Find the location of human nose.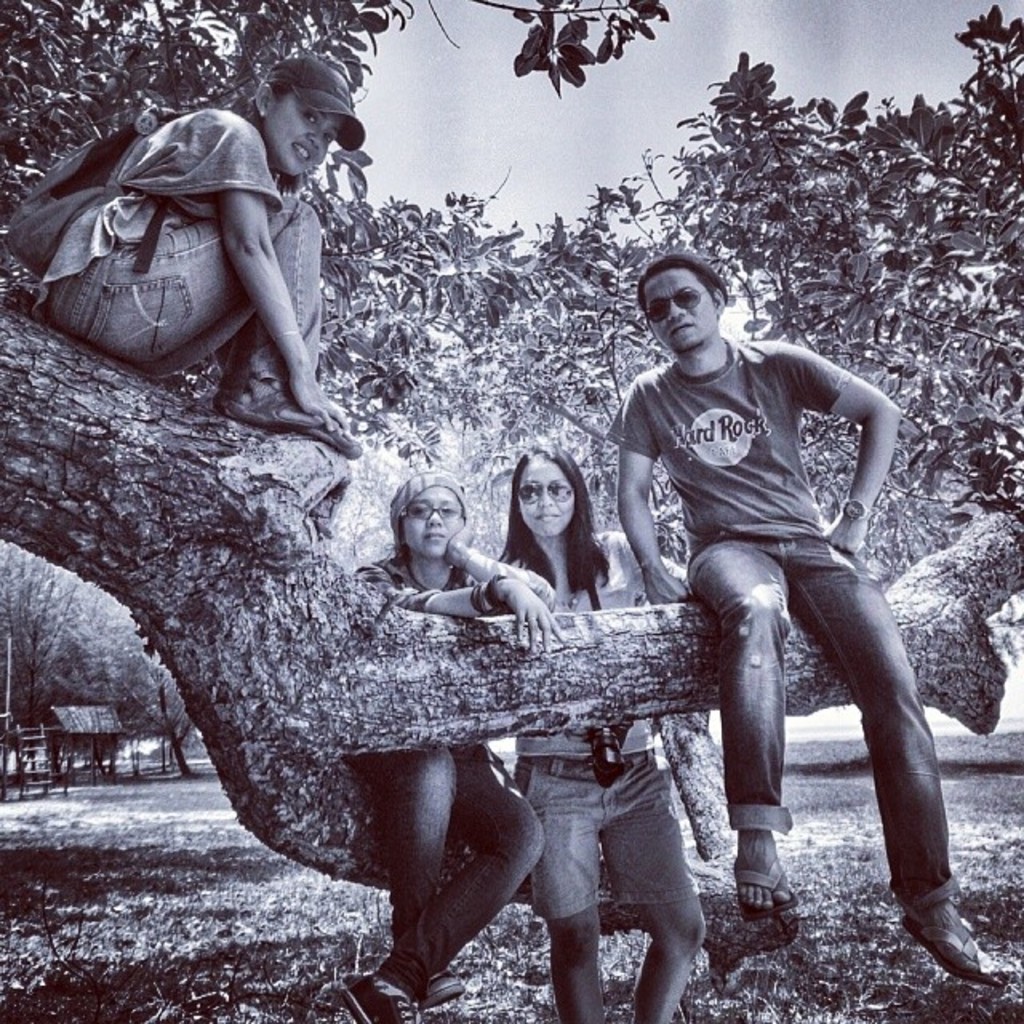
Location: pyautogui.locateOnScreen(309, 125, 325, 146).
